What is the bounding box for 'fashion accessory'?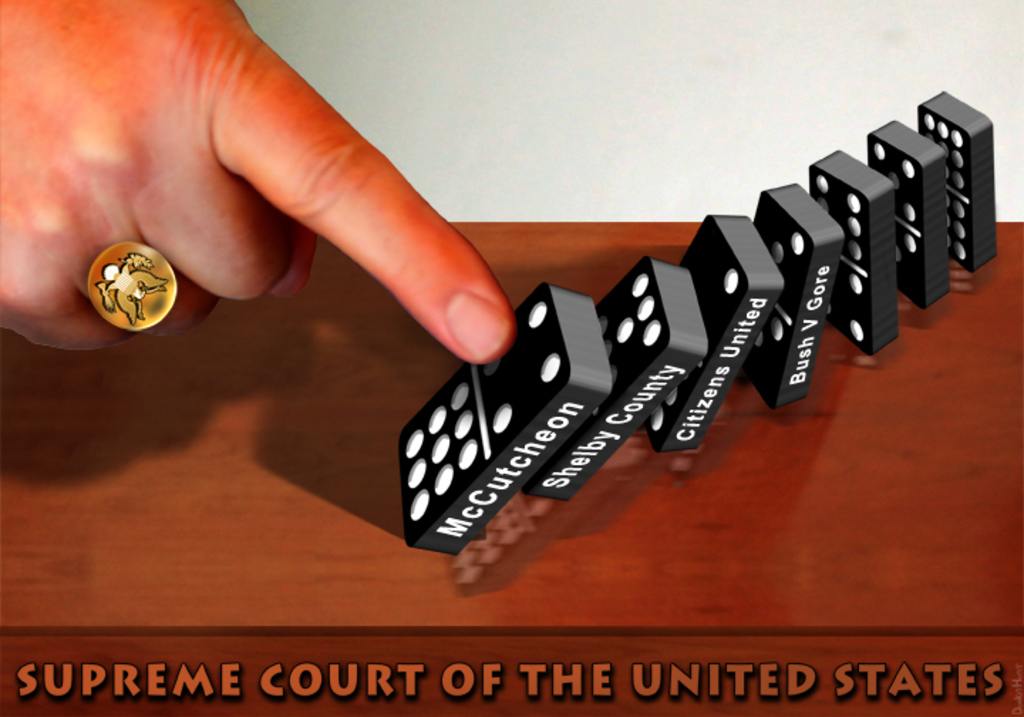
88,240,176,333.
